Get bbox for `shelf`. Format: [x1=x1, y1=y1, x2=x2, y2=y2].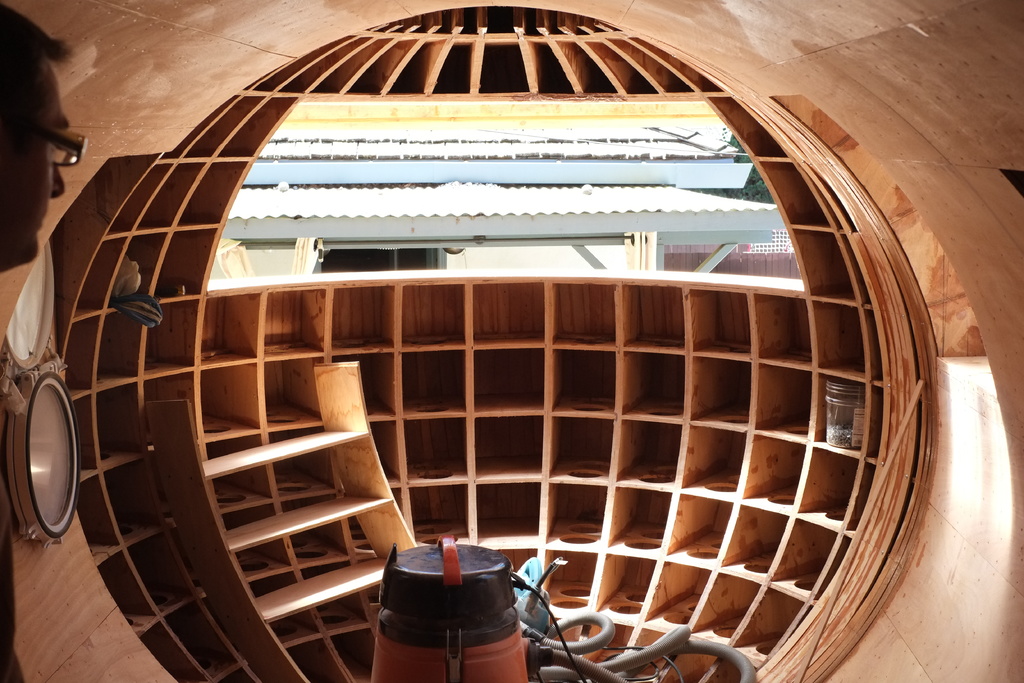
[x1=688, y1=354, x2=755, y2=436].
